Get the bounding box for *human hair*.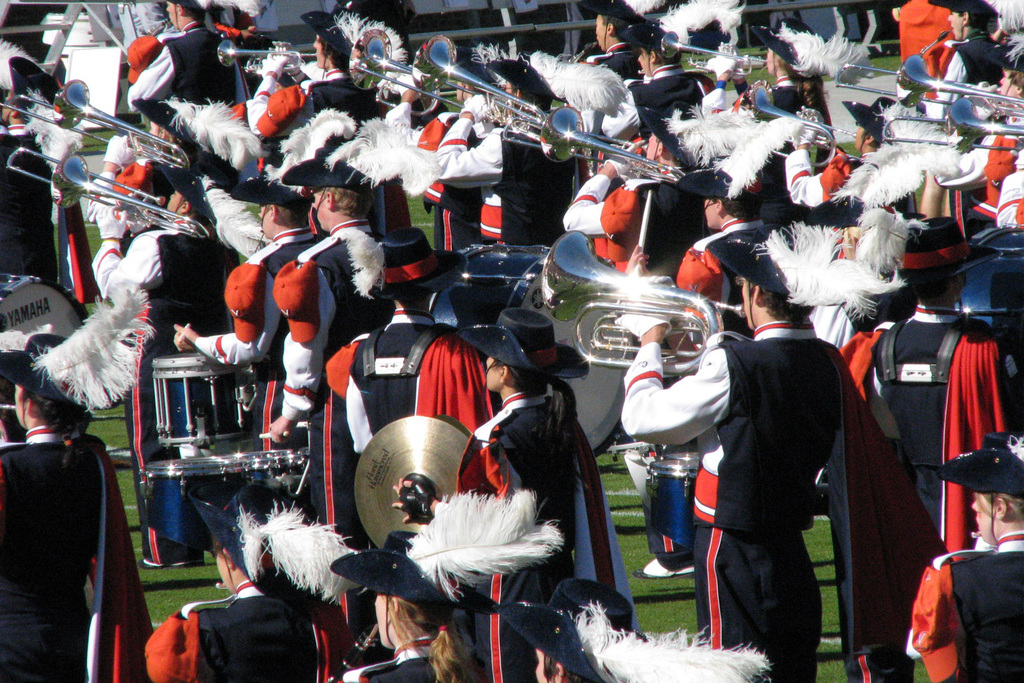
{"left": 972, "top": 493, "right": 1023, "bottom": 523}.
